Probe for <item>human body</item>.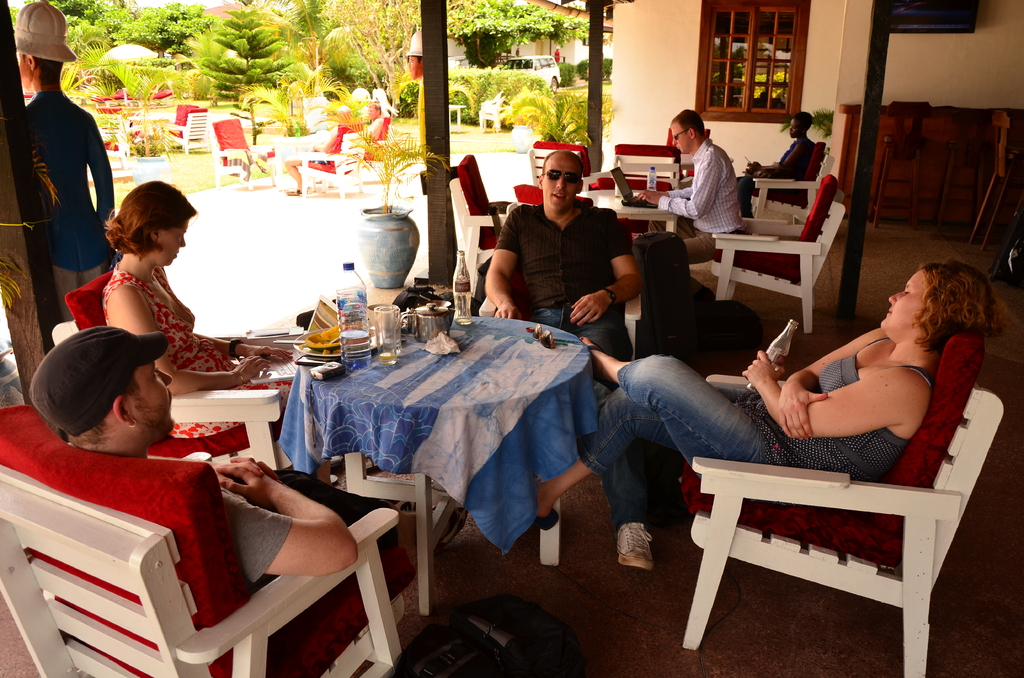
Probe result: (534,265,936,529).
